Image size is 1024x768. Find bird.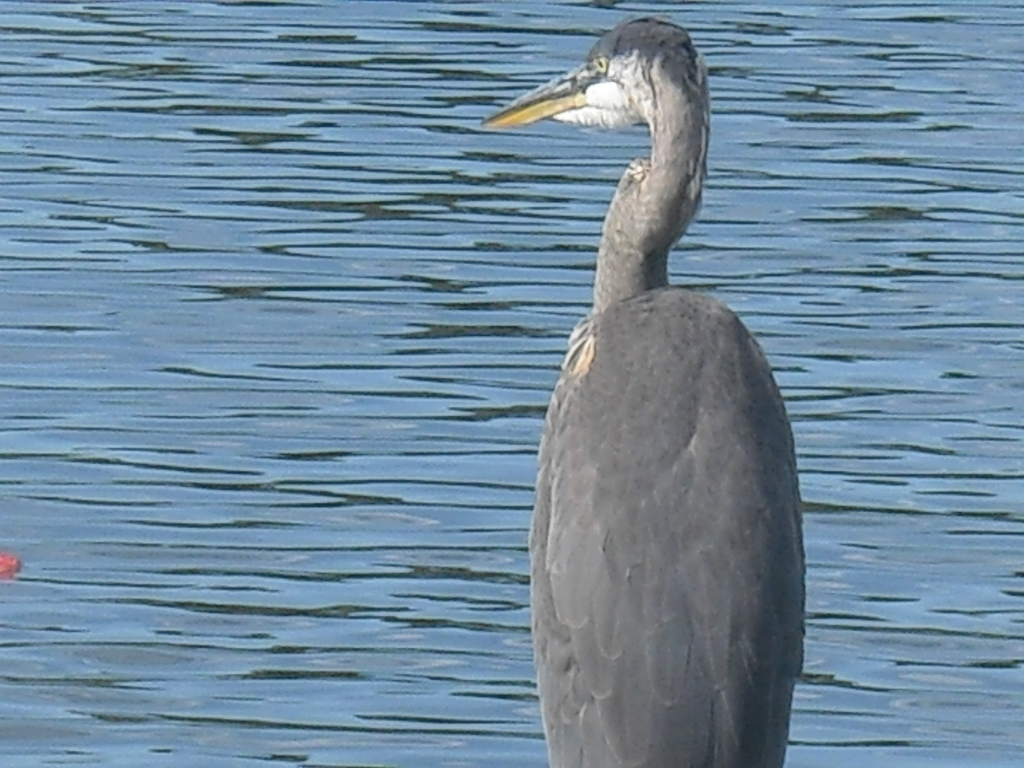
<region>487, 8, 824, 724</region>.
